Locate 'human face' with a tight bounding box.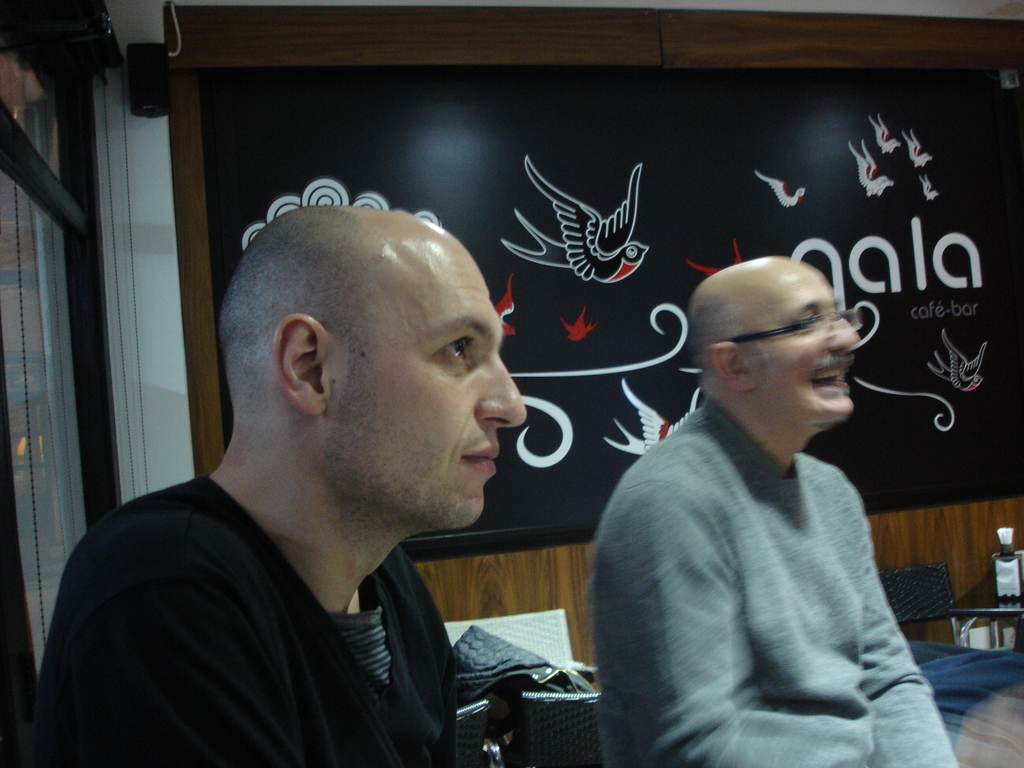
bbox=(752, 266, 858, 418).
